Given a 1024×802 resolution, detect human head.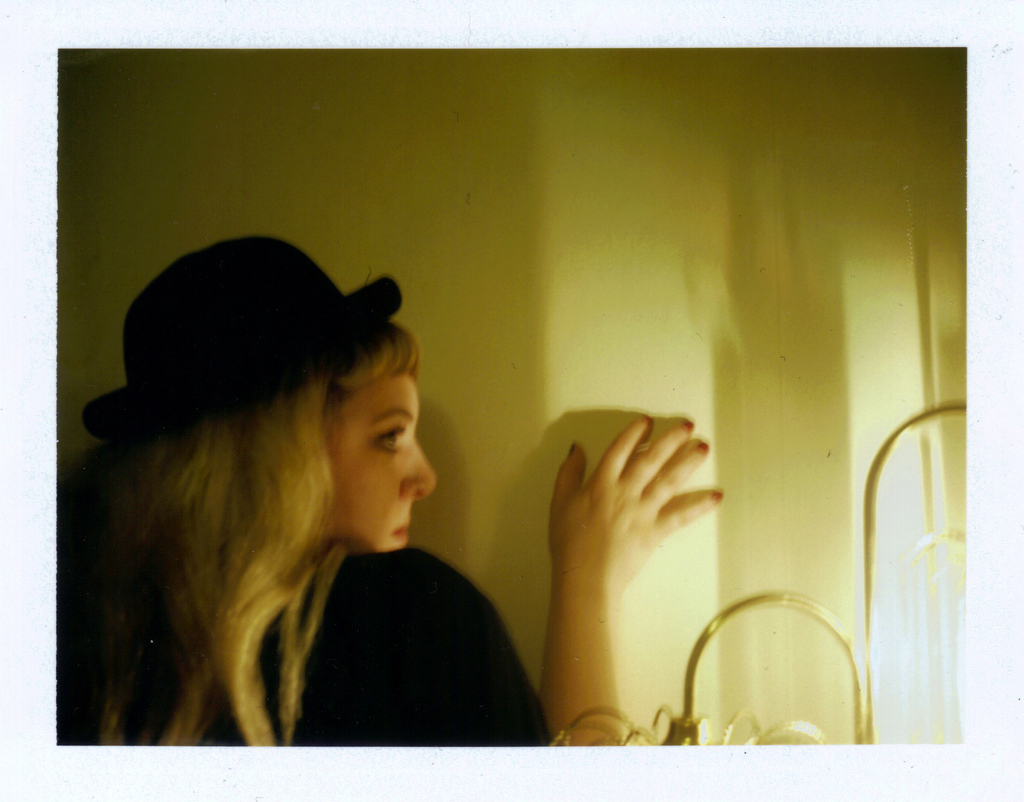
BBox(272, 301, 442, 577).
